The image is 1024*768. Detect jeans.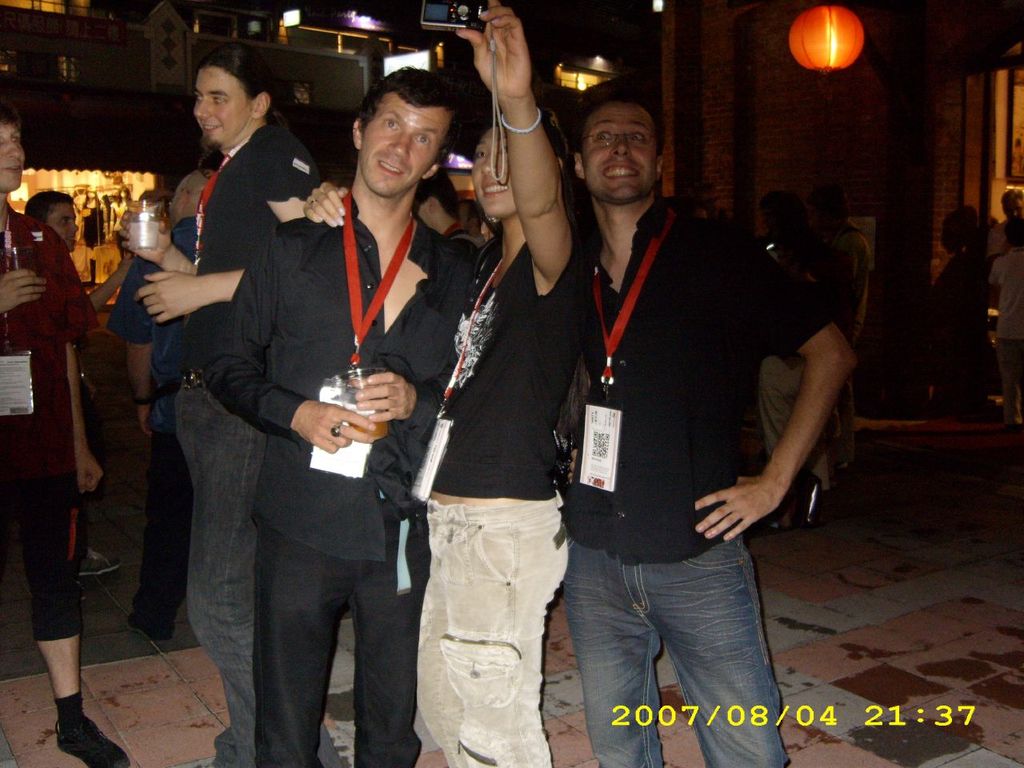
Detection: [166,370,275,767].
